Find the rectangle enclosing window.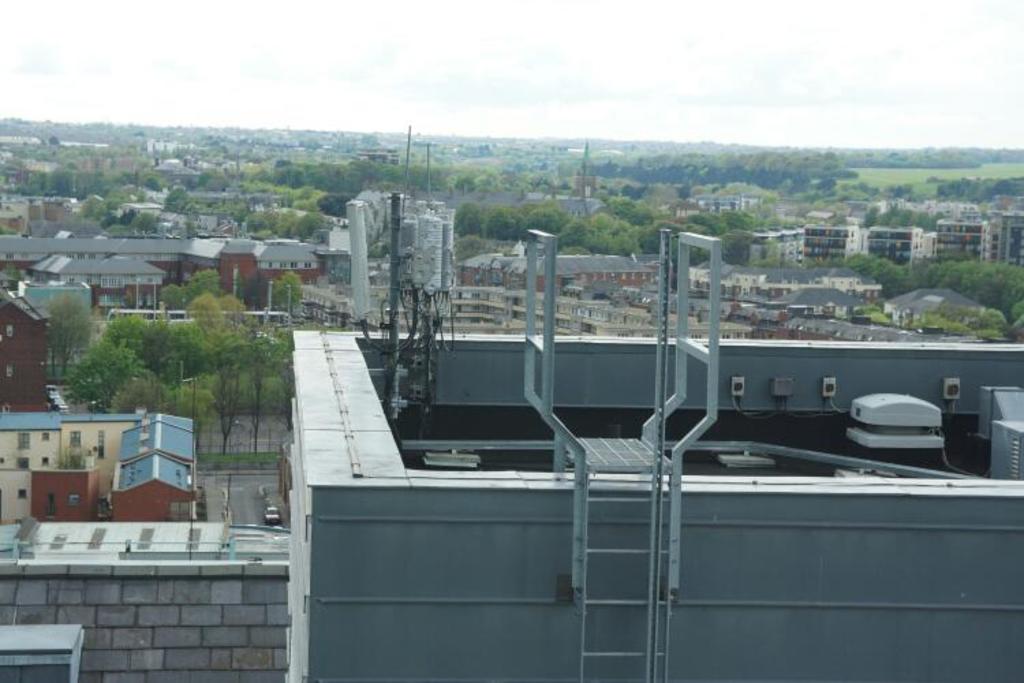
rect(16, 434, 33, 451).
